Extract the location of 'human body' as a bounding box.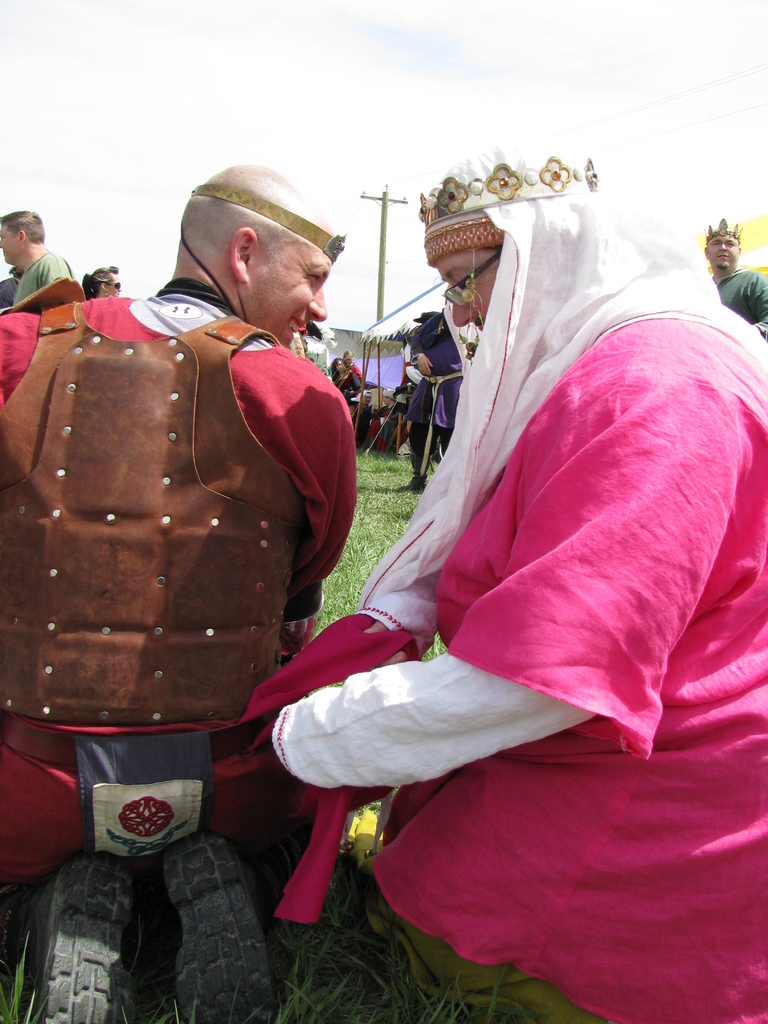
[0, 156, 371, 996].
